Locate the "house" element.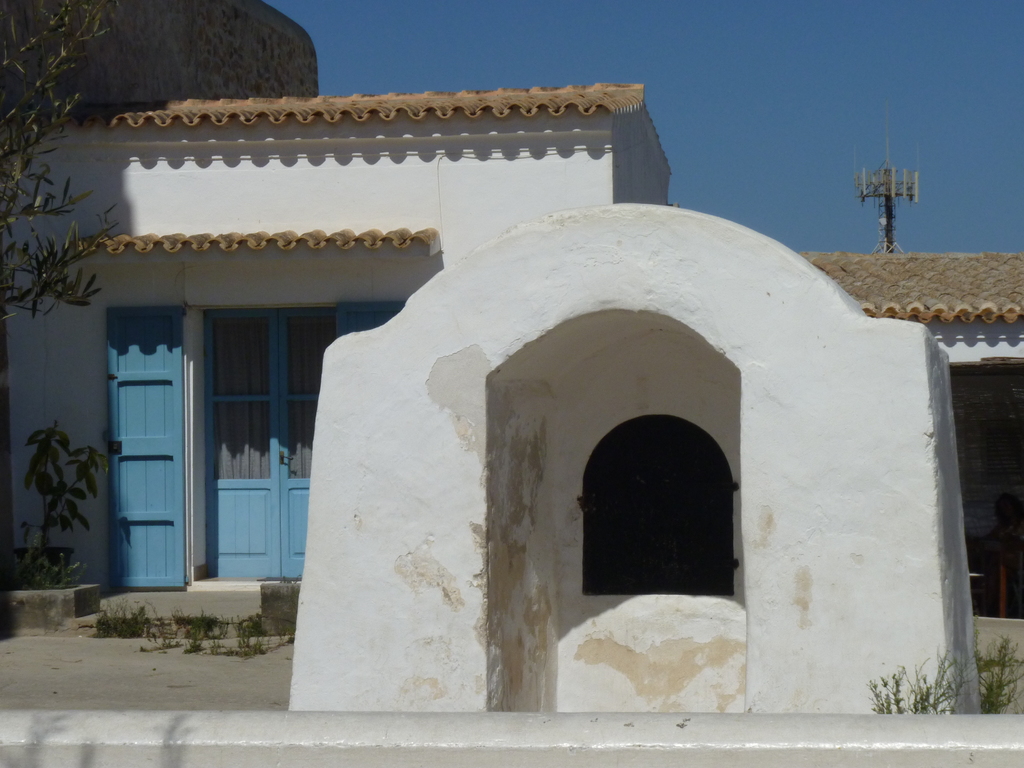
Element bbox: box=[284, 198, 1023, 719].
